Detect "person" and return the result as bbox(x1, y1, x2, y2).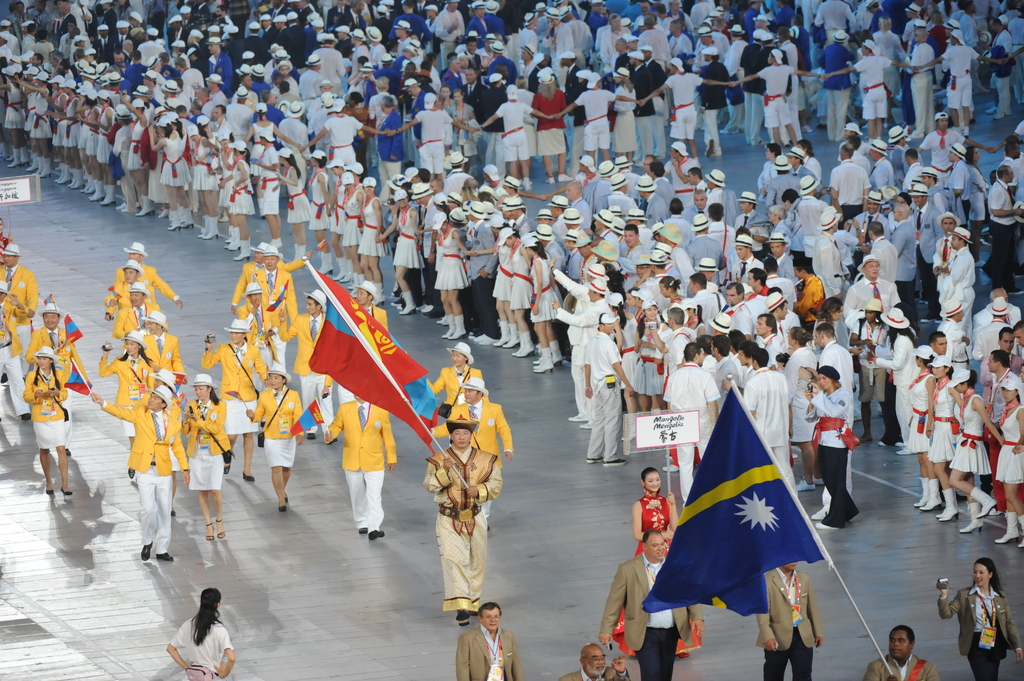
bbox(602, 532, 703, 680).
